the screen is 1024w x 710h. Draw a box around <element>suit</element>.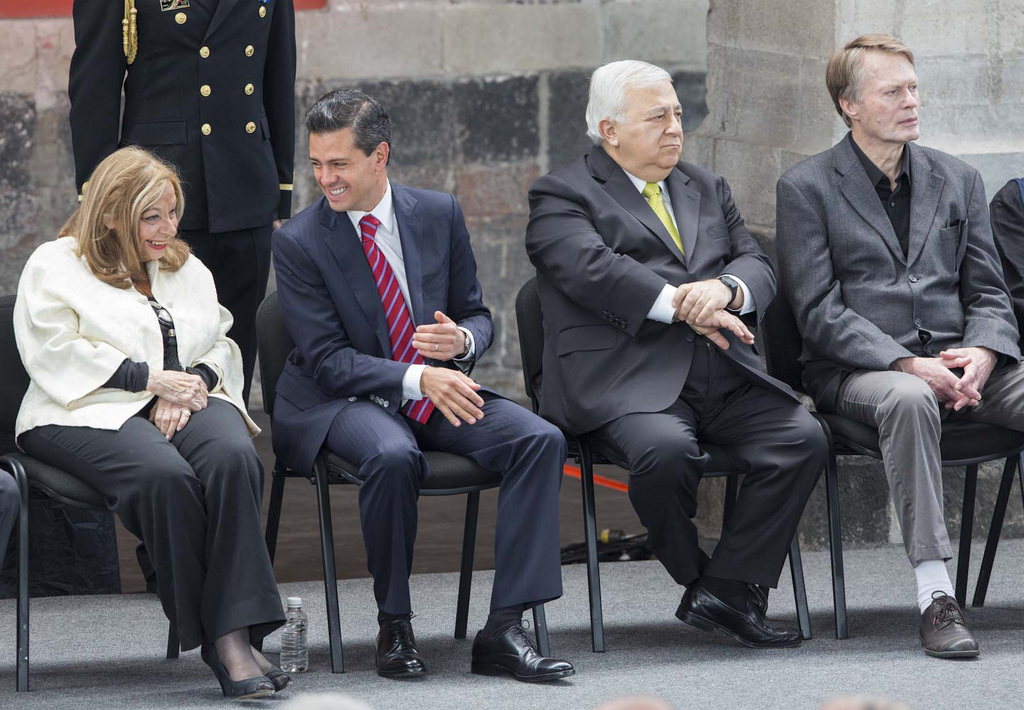
select_region(543, 48, 815, 652).
